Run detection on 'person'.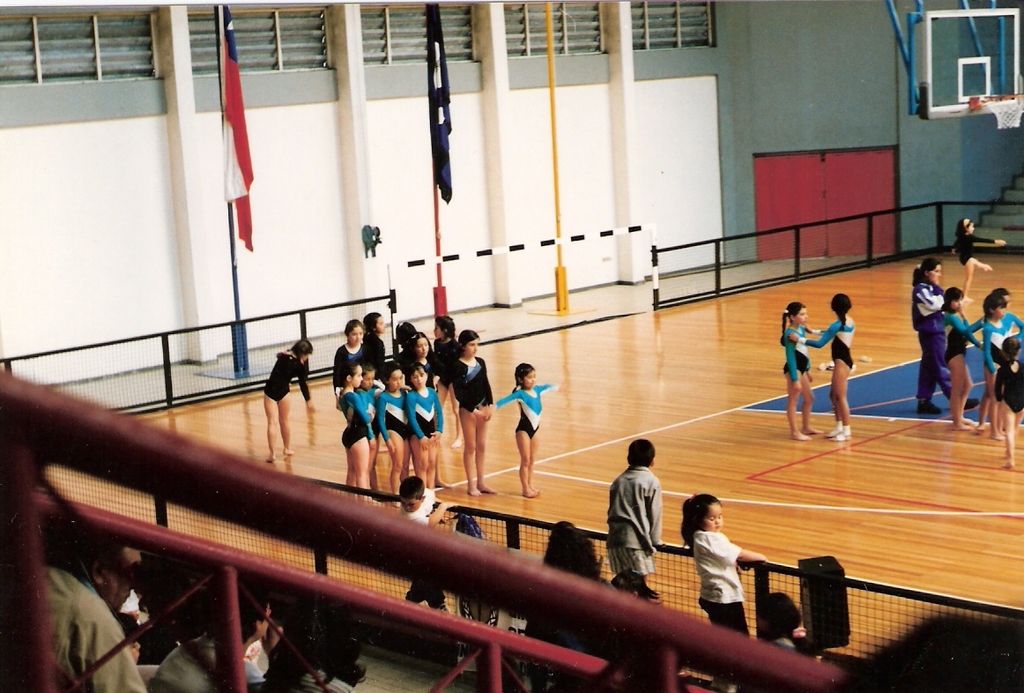
Result: rect(785, 290, 859, 445).
